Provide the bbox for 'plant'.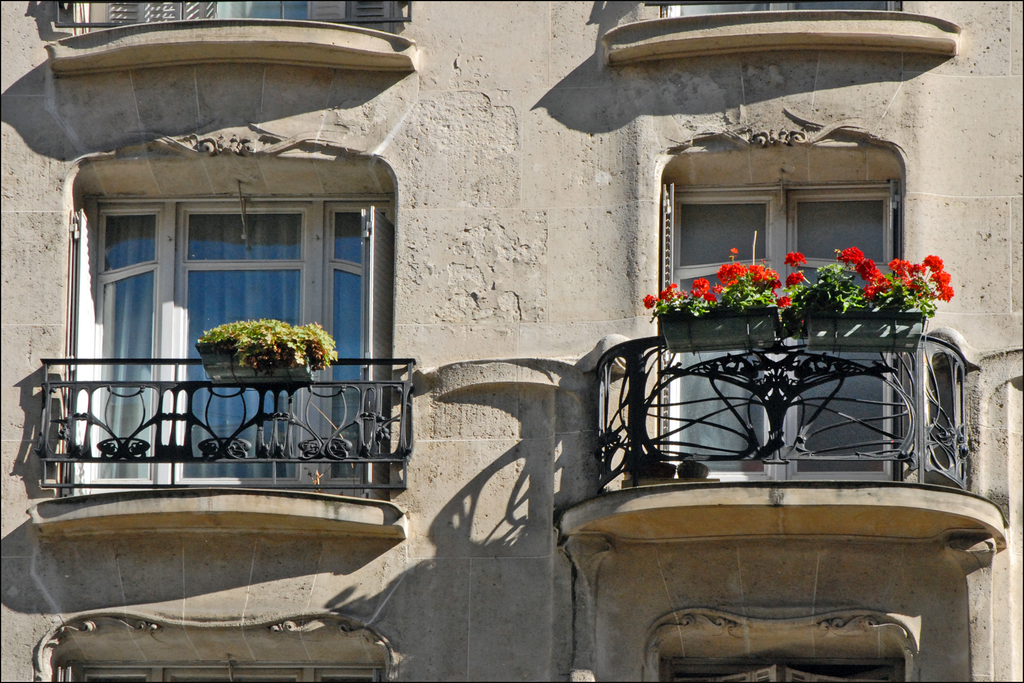
Rect(190, 308, 301, 386).
